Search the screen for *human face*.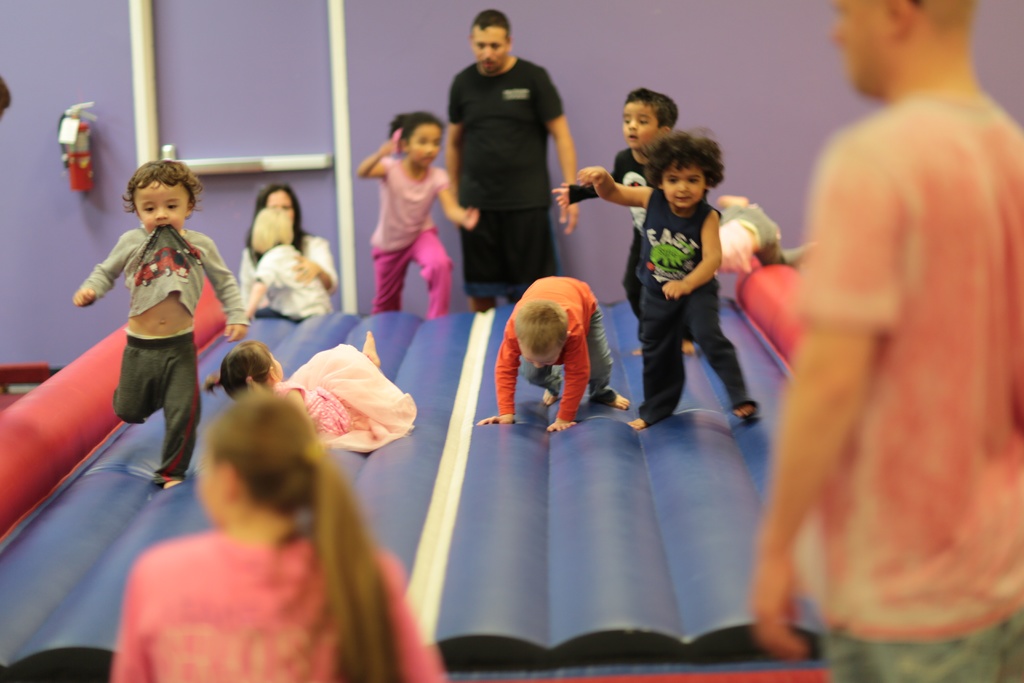
Found at pyautogui.locateOnScreen(261, 183, 298, 228).
